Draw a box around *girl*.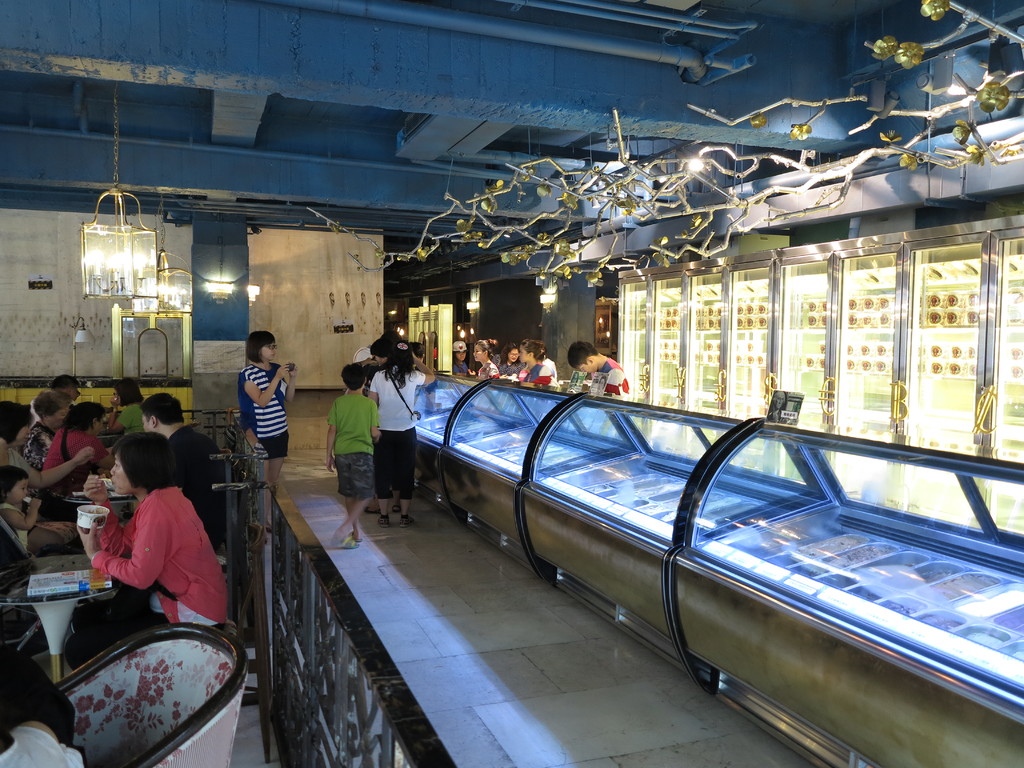
region(472, 339, 500, 376).
